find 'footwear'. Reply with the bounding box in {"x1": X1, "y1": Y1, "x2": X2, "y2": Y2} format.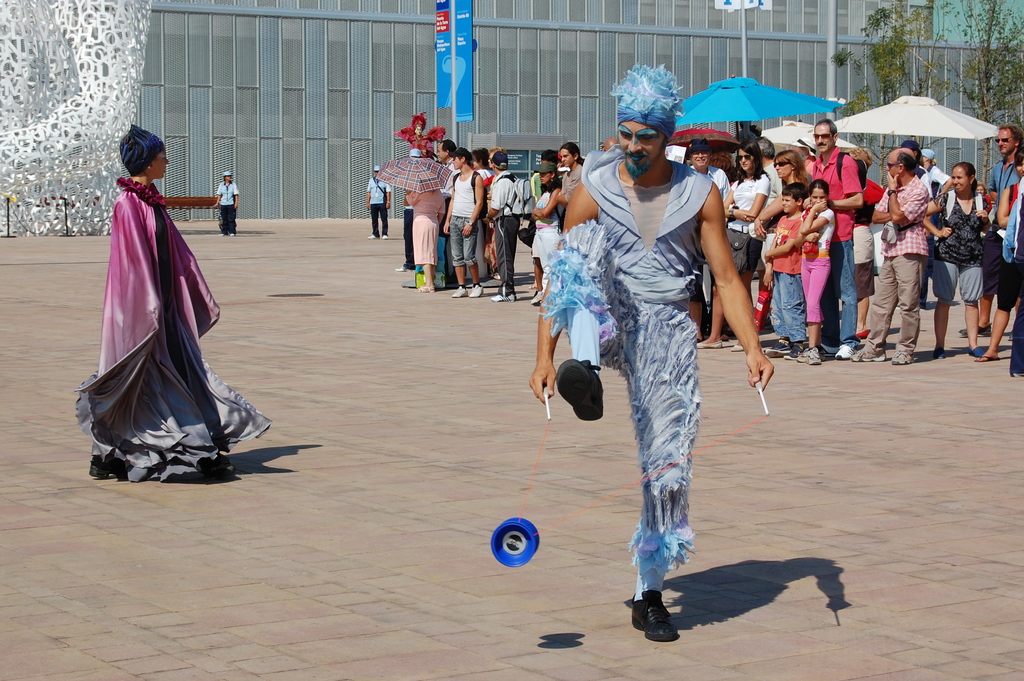
{"x1": 854, "y1": 341, "x2": 886, "y2": 363}.
